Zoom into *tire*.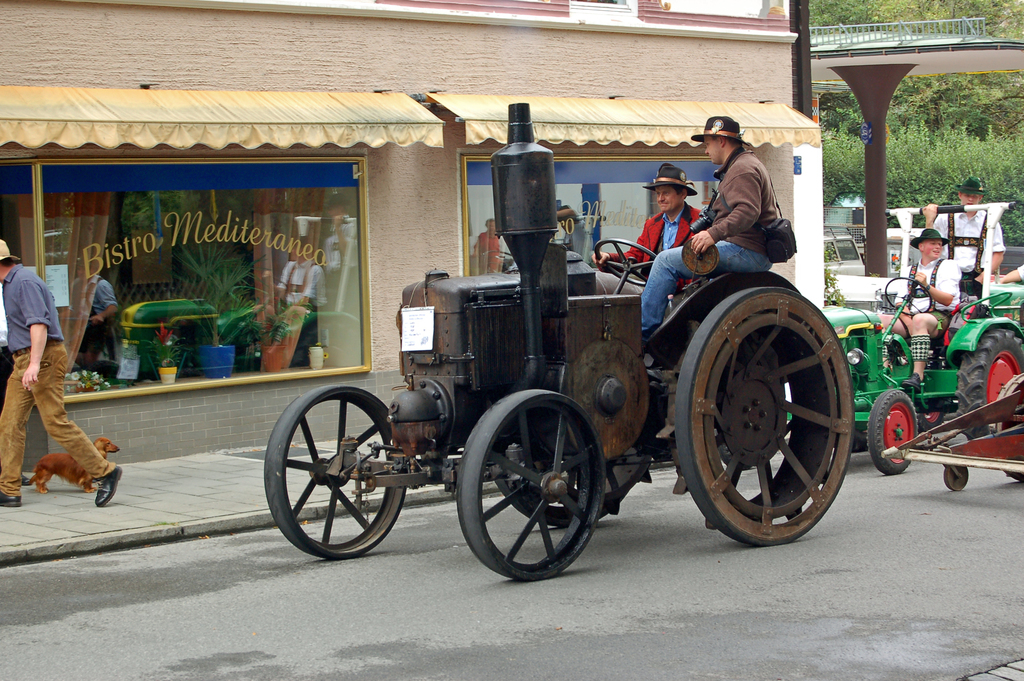
Zoom target: {"left": 863, "top": 386, "right": 919, "bottom": 474}.
